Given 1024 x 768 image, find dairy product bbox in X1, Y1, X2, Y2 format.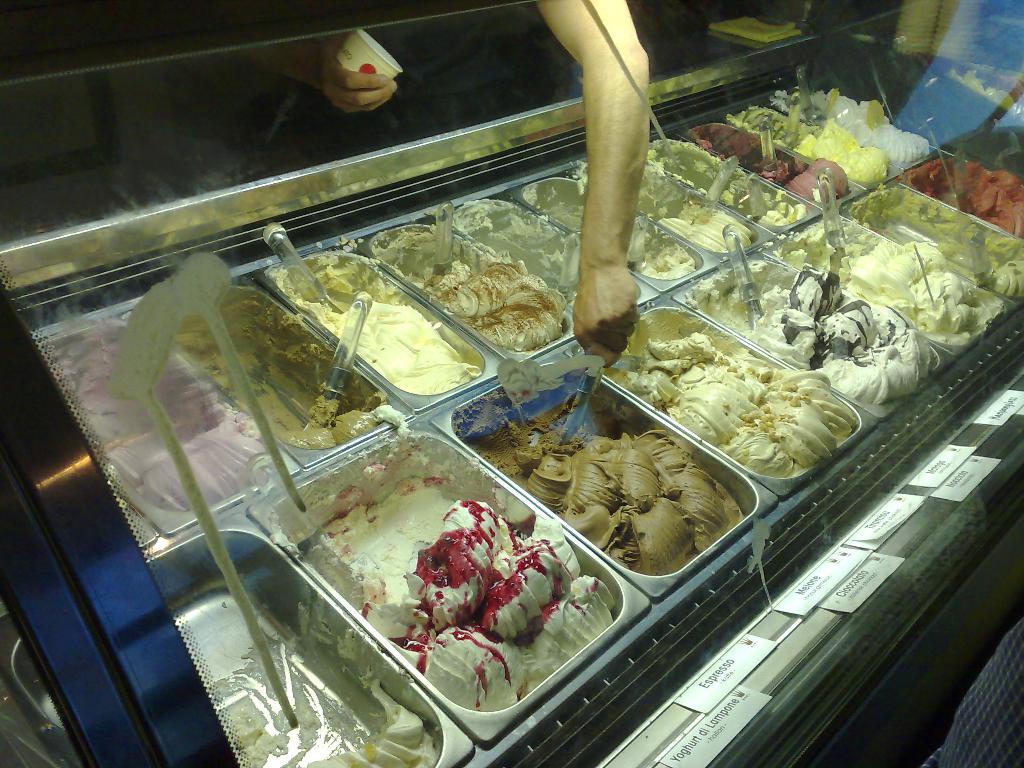
605, 303, 868, 478.
